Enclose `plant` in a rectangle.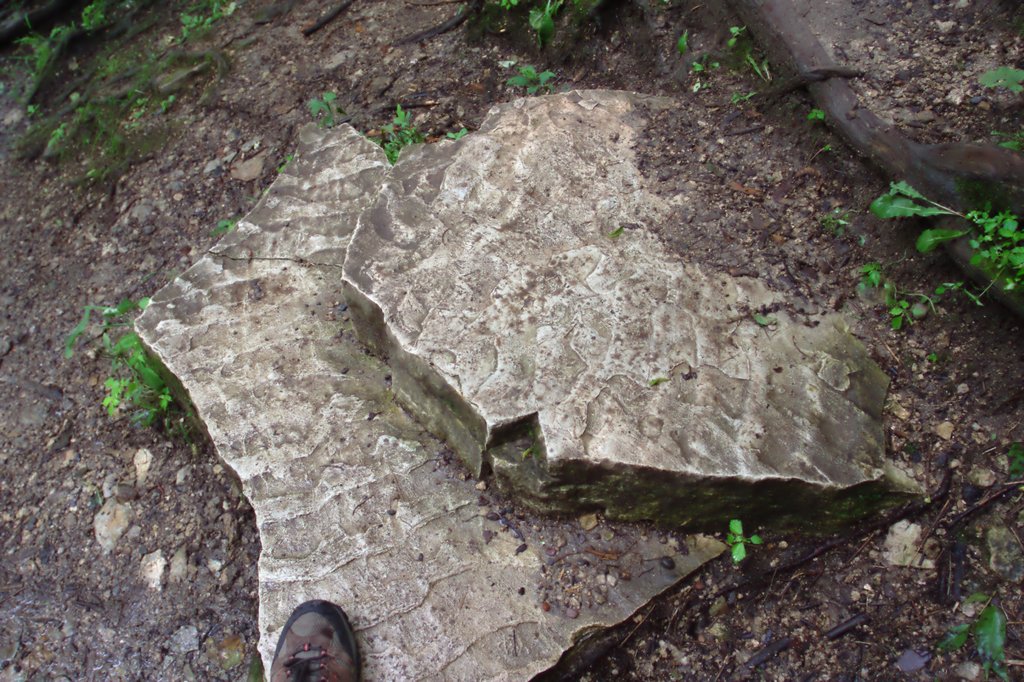
{"x1": 721, "y1": 509, "x2": 767, "y2": 573}.
